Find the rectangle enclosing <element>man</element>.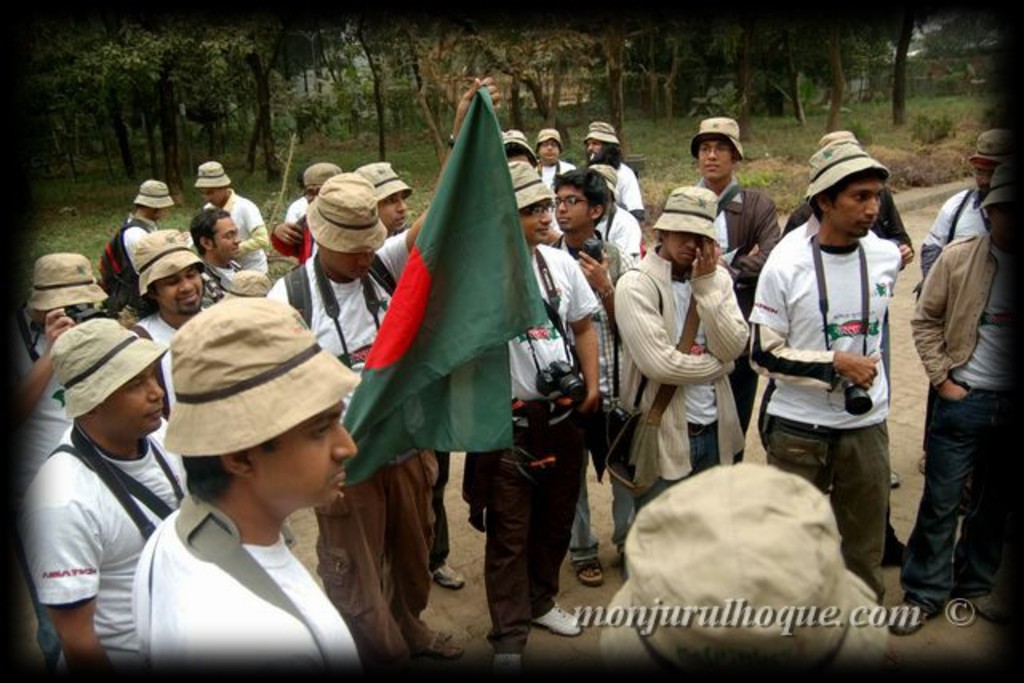
(926, 123, 1005, 509).
